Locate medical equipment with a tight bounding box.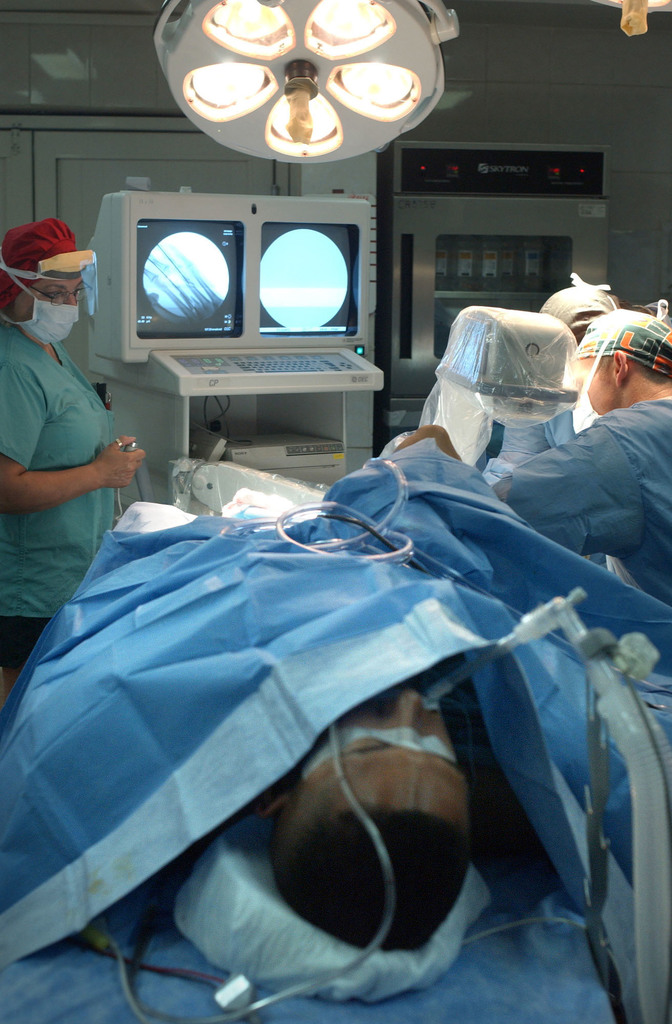
bbox(72, 583, 671, 1023).
